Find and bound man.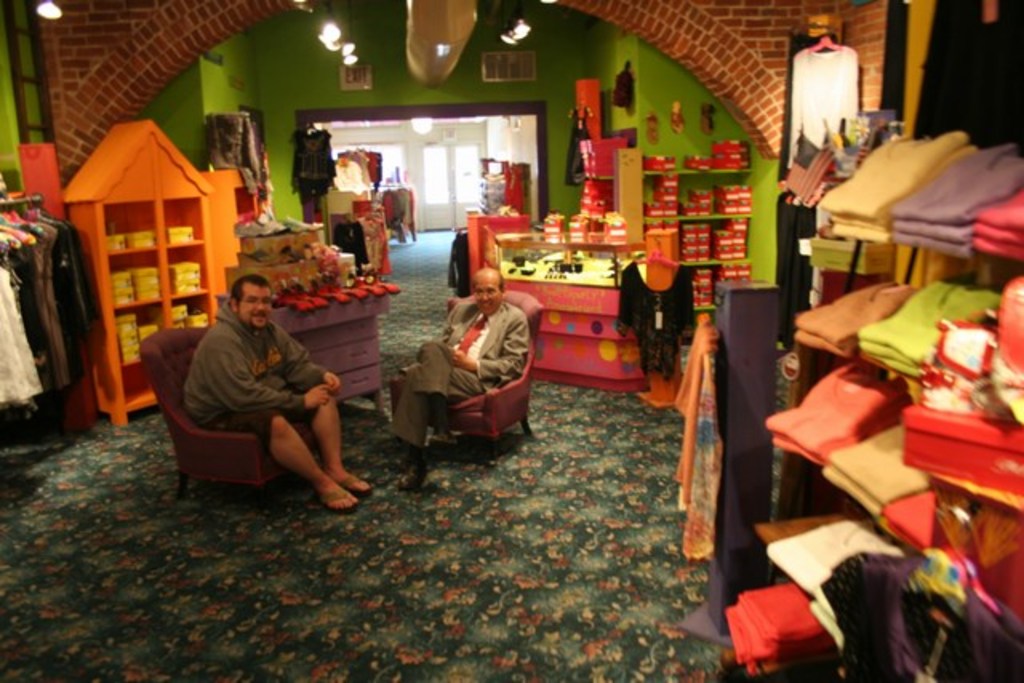
Bound: rect(158, 246, 362, 513).
